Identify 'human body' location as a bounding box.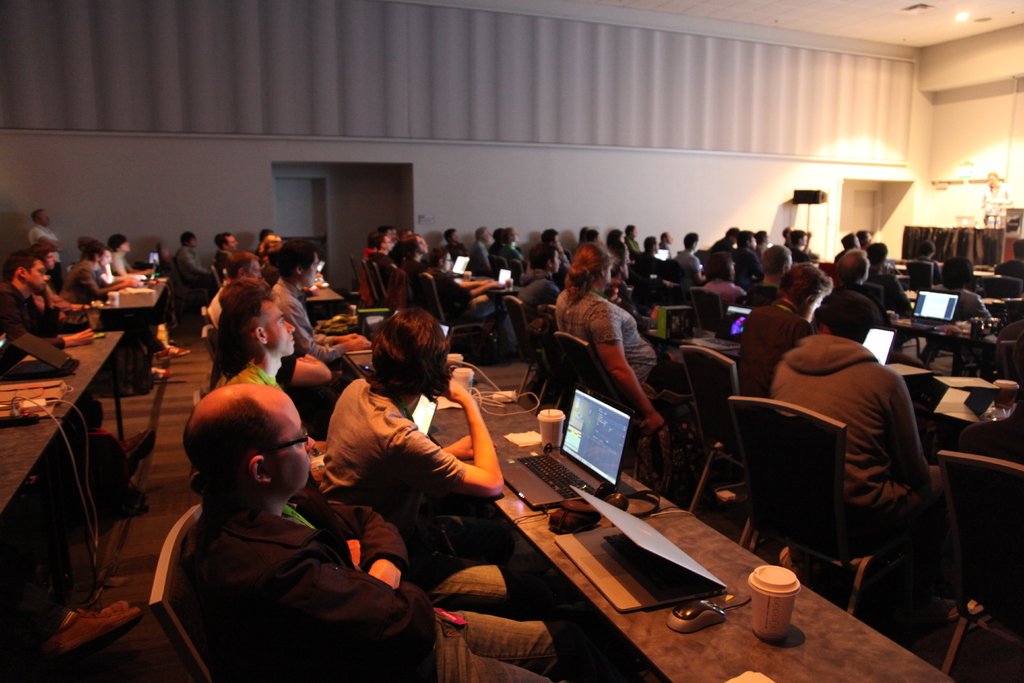
[left=935, top=251, right=984, bottom=325].
